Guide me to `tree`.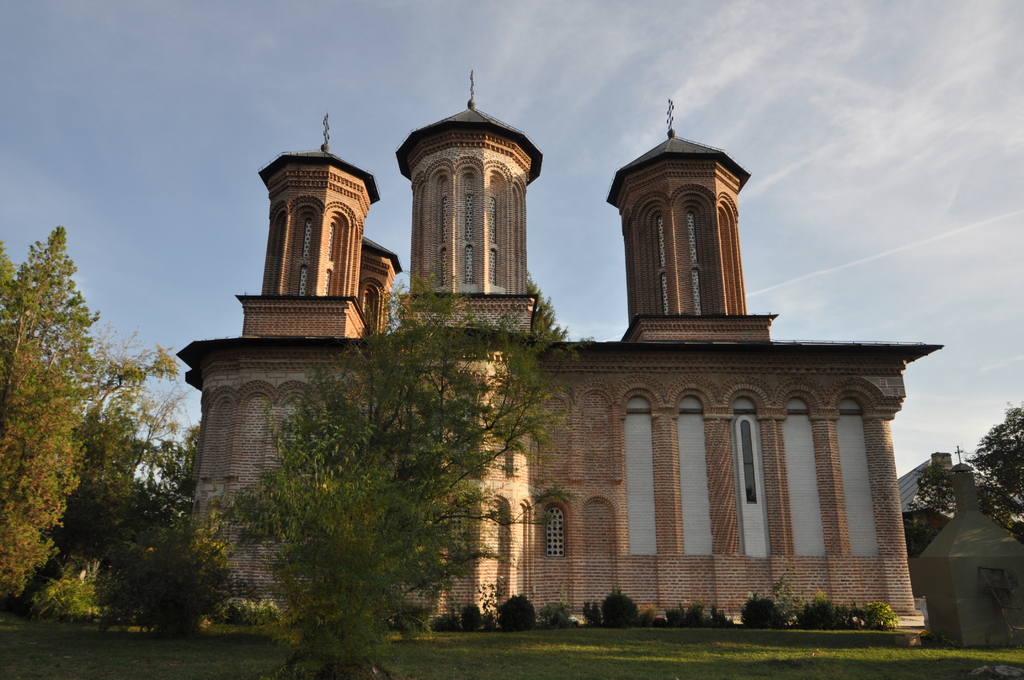
Guidance: rect(963, 398, 1023, 506).
